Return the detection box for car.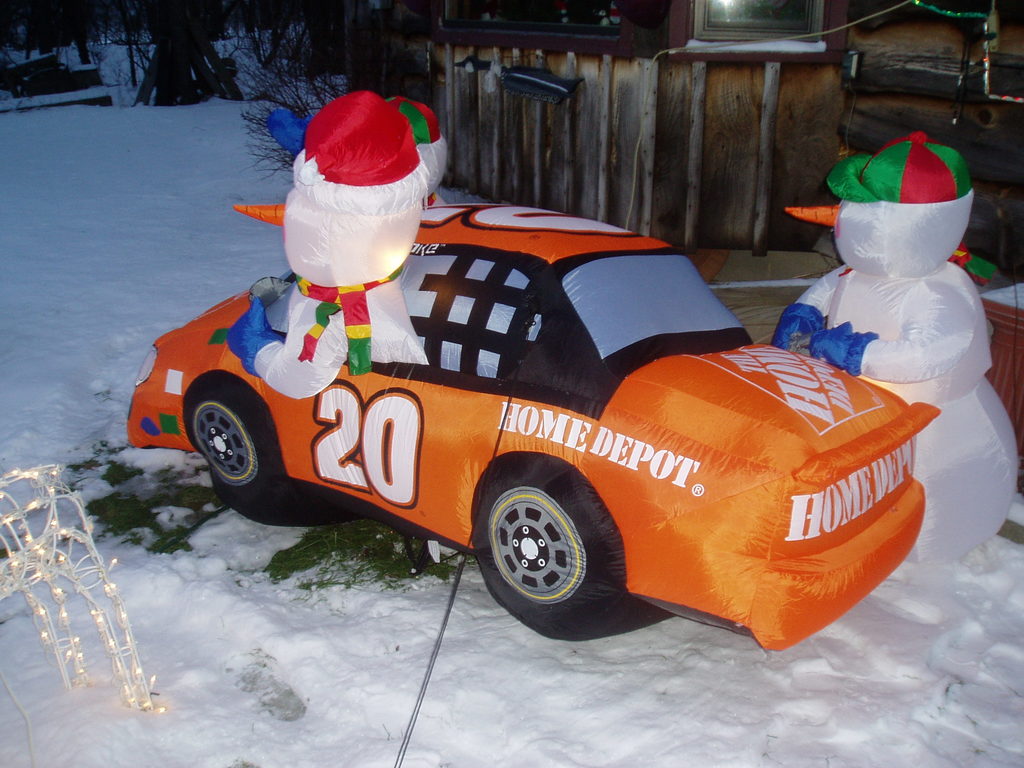
(left=180, top=241, right=944, bottom=656).
